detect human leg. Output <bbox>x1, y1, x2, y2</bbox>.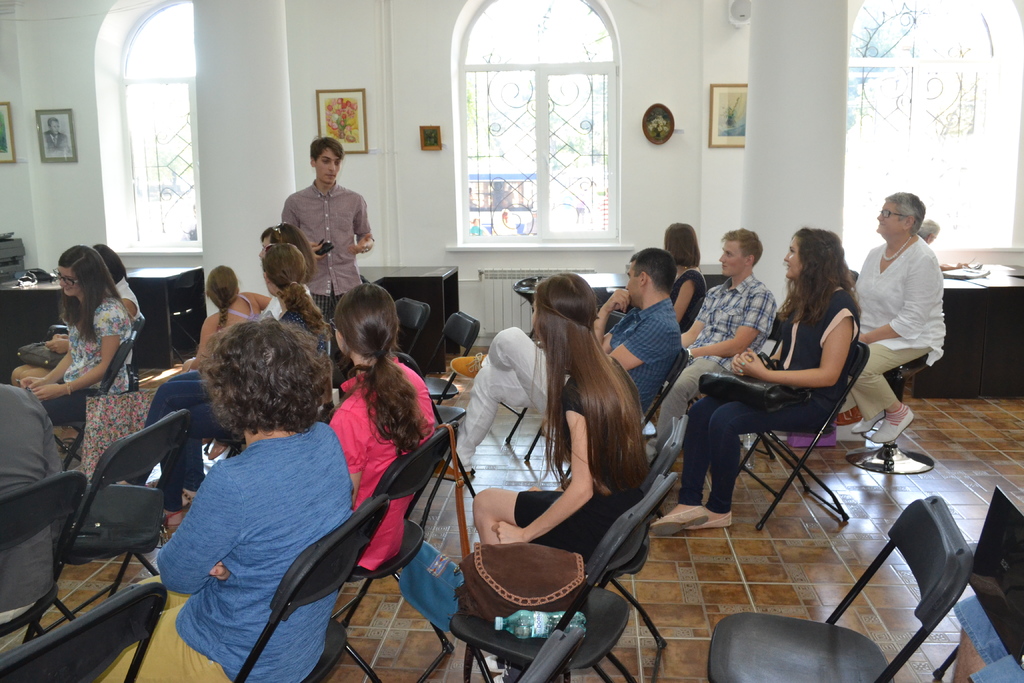
<bbox>115, 378, 202, 486</bbox>.
